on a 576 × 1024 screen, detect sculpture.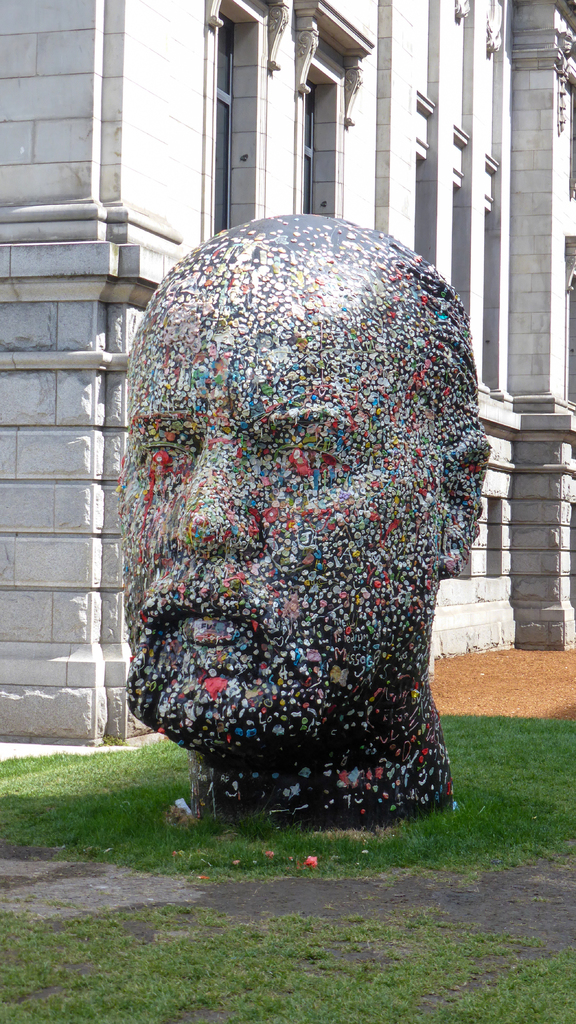
detection(94, 180, 482, 857).
